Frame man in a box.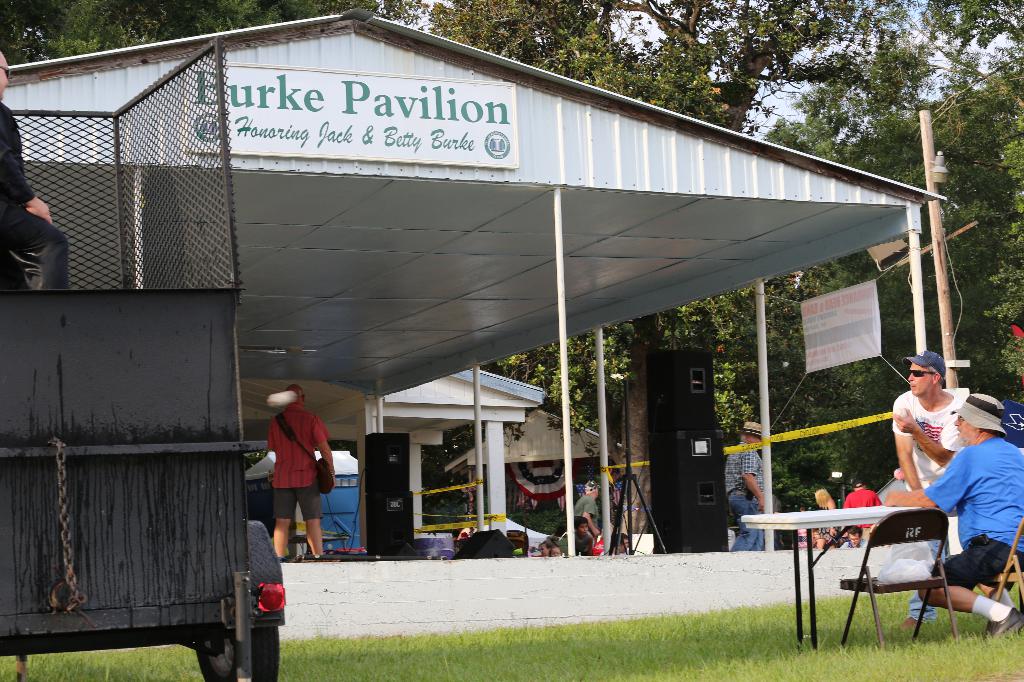
select_region(838, 526, 867, 549).
